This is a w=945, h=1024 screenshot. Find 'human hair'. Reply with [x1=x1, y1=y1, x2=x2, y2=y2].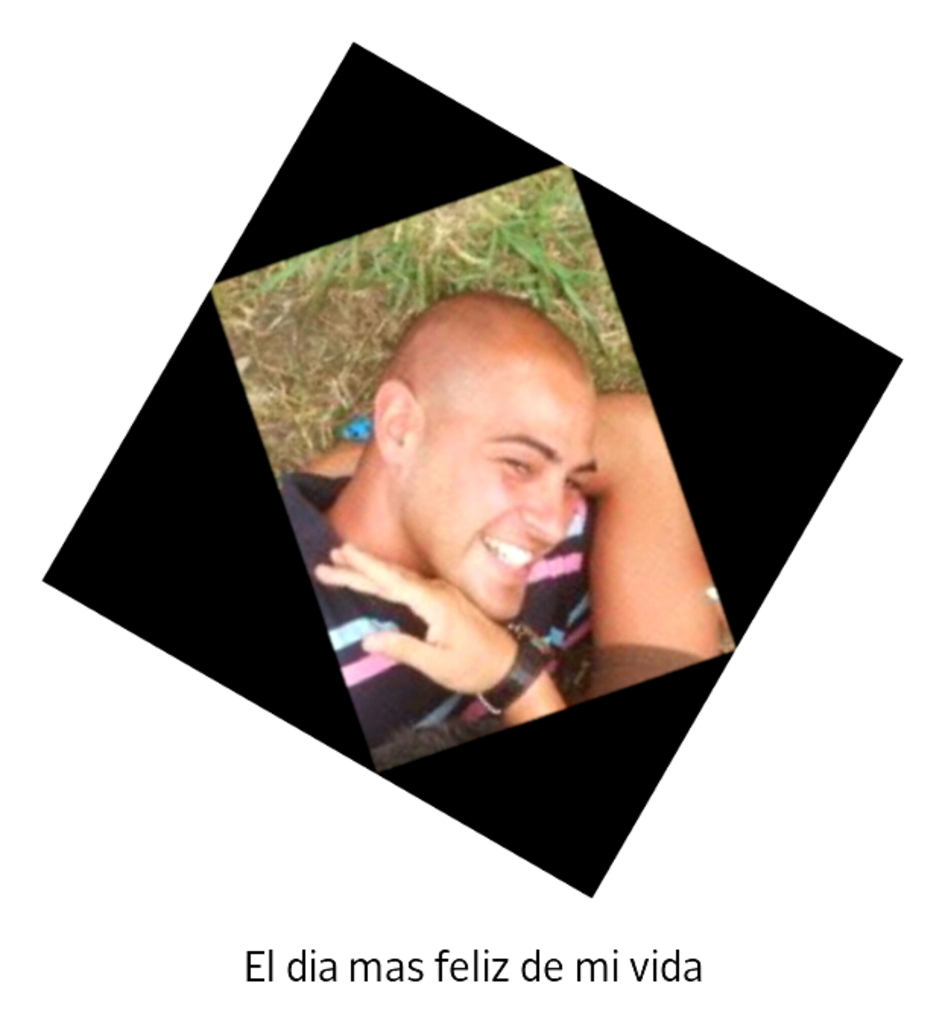
[x1=368, y1=717, x2=497, y2=773].
